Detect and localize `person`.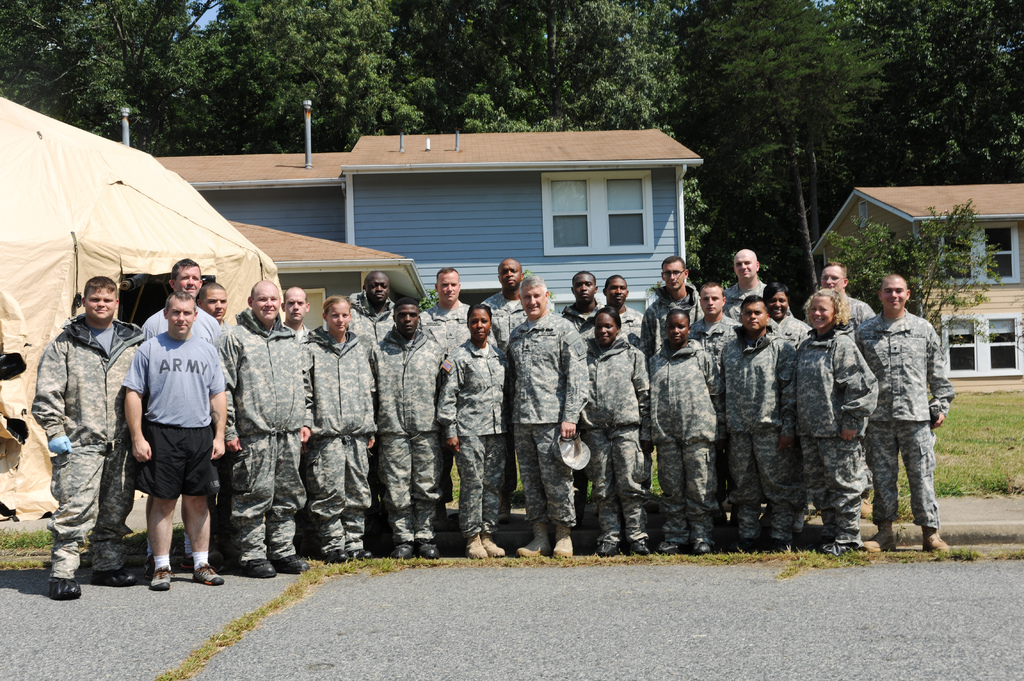
Localized at (713,293,796,550).
